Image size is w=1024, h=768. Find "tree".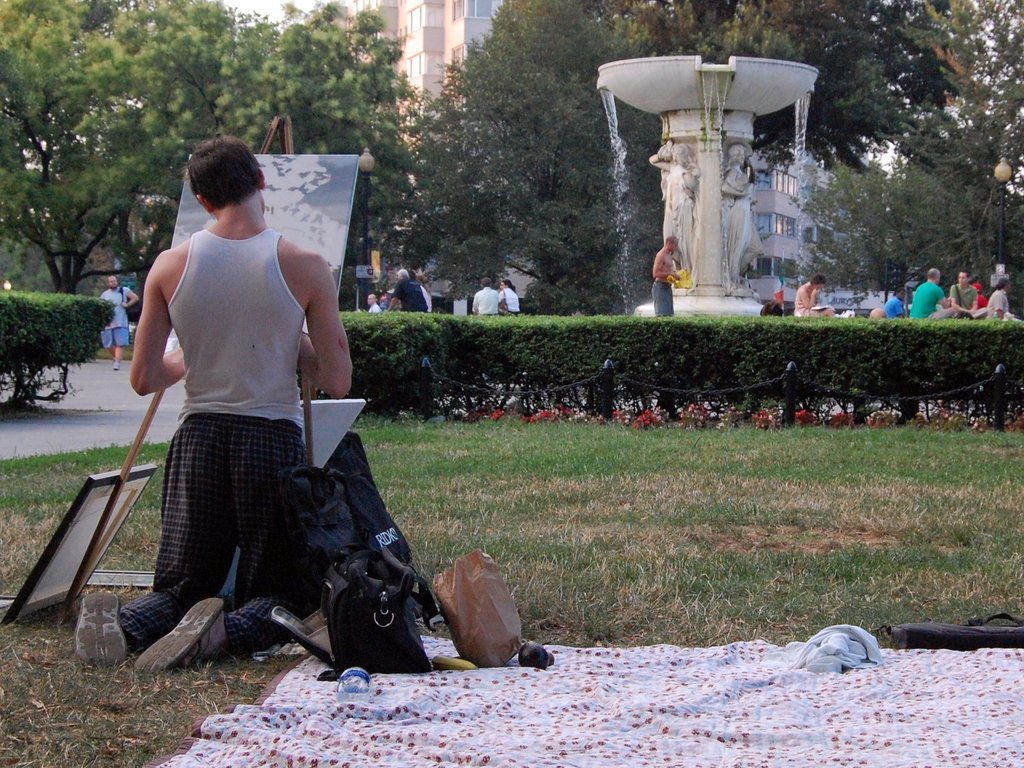
left=212, top=0, right=438, bottom=269.
